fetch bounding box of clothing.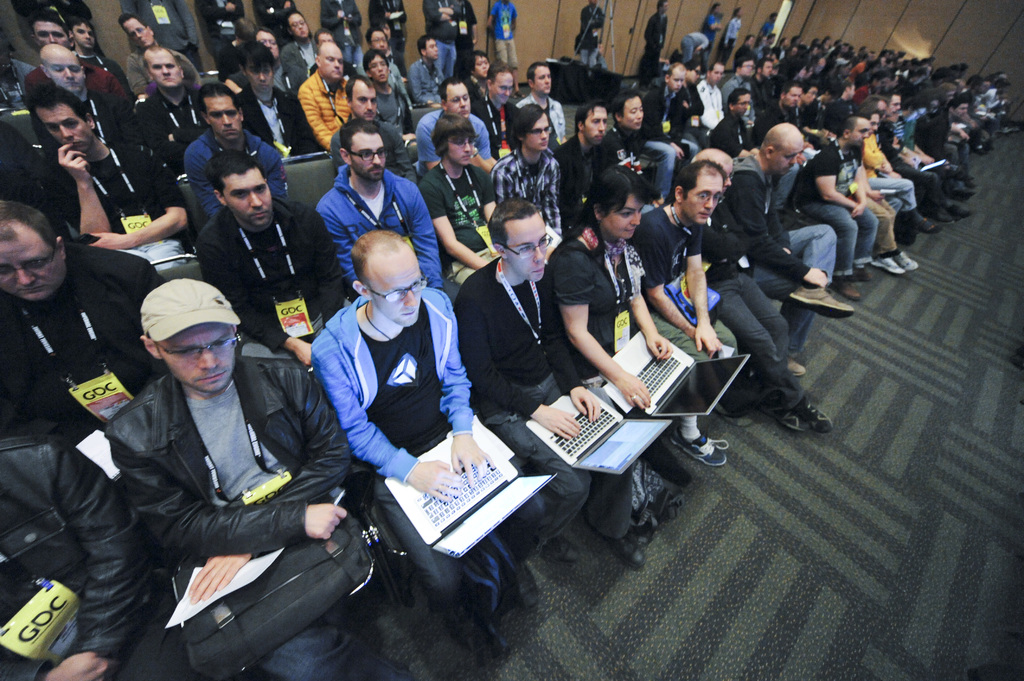
Bbox: (left=79, top=51, right=136, bottom=96).
